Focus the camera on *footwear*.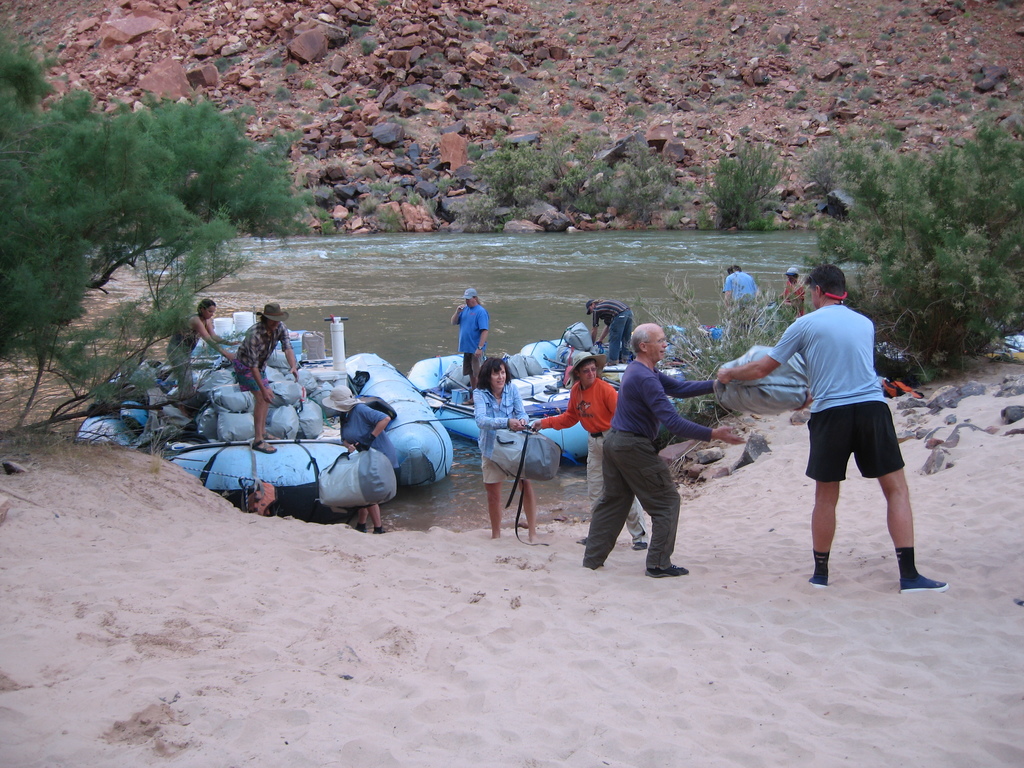
Focus region: (x1=648, y1=564, x2=687, y2=579).
